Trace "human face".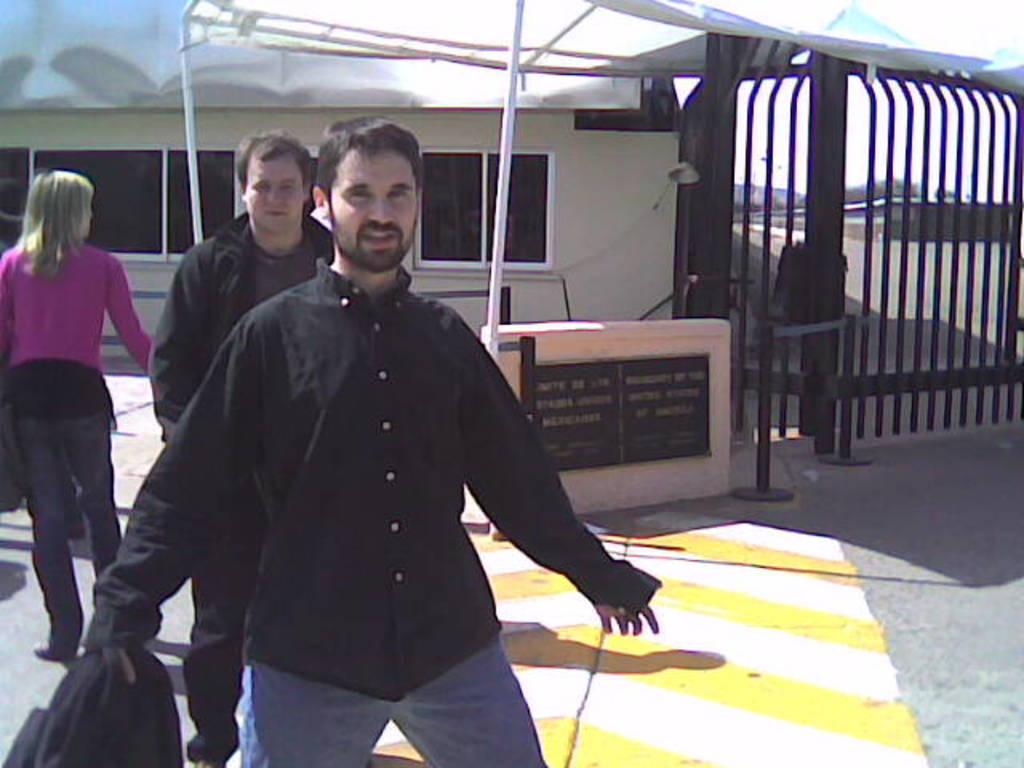
Traced to crop(248, 152, 302, 234).
